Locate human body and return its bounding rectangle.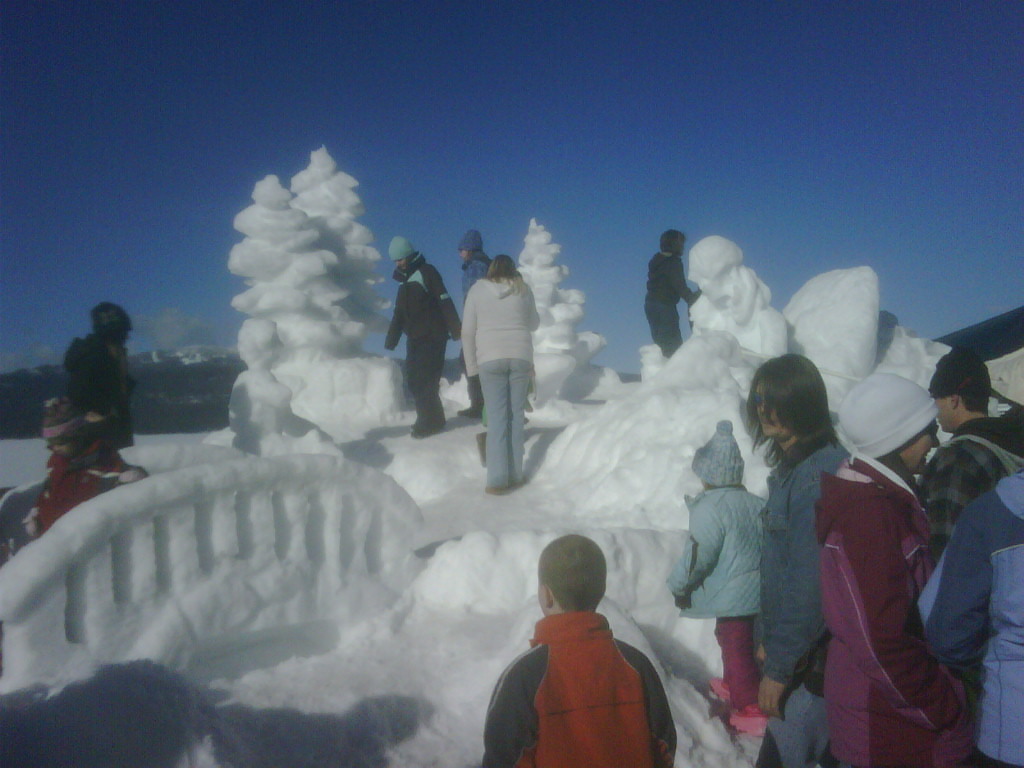
453, 256, 496, 414.
